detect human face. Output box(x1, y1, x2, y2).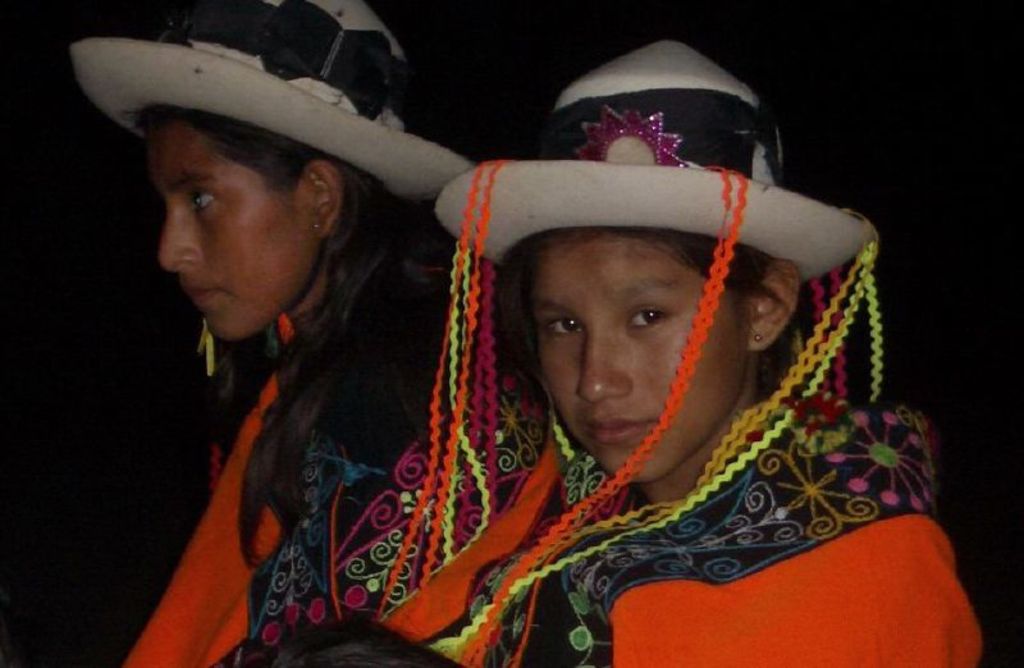
box(142, 120, 311, 337).
